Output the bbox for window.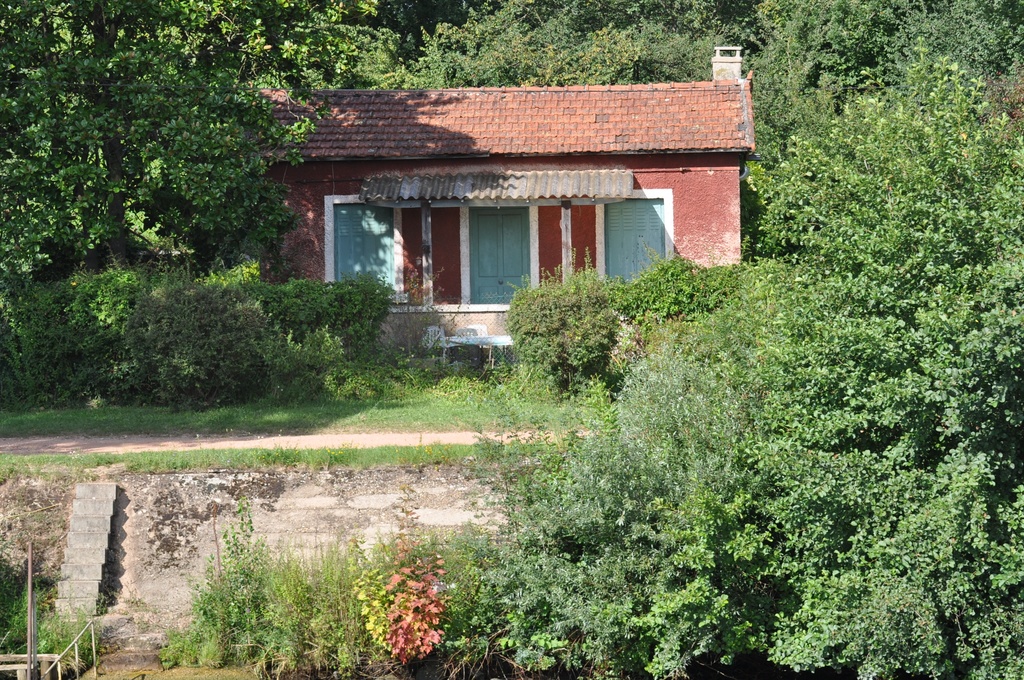
(602, 195, 665, 284).
